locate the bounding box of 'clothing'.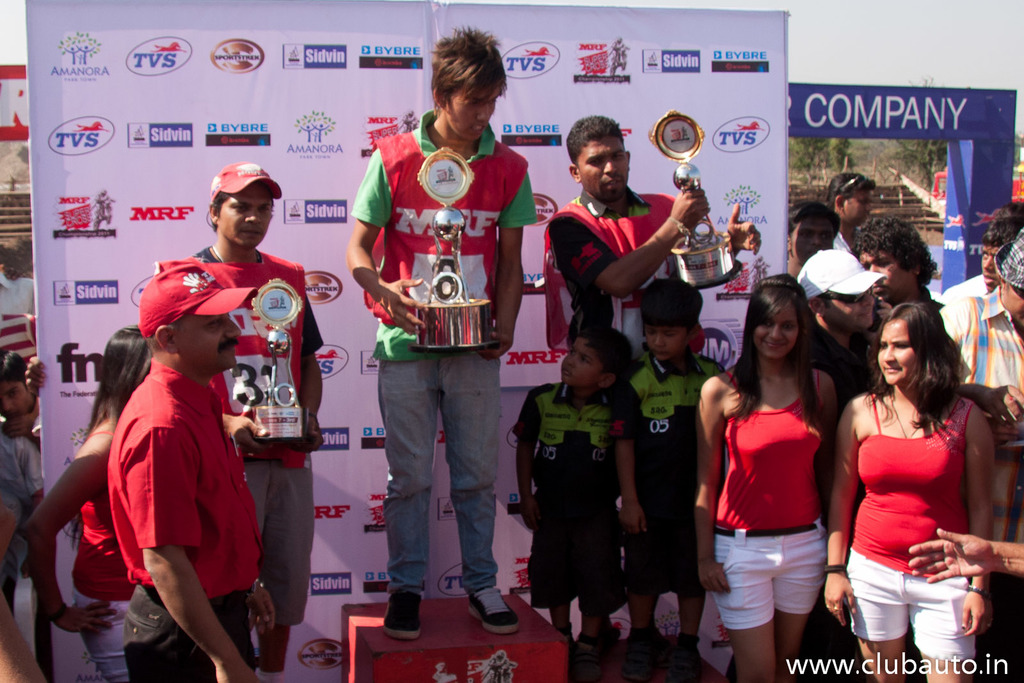
Bounding box: <region>0, 303, 33, 362</region>.
